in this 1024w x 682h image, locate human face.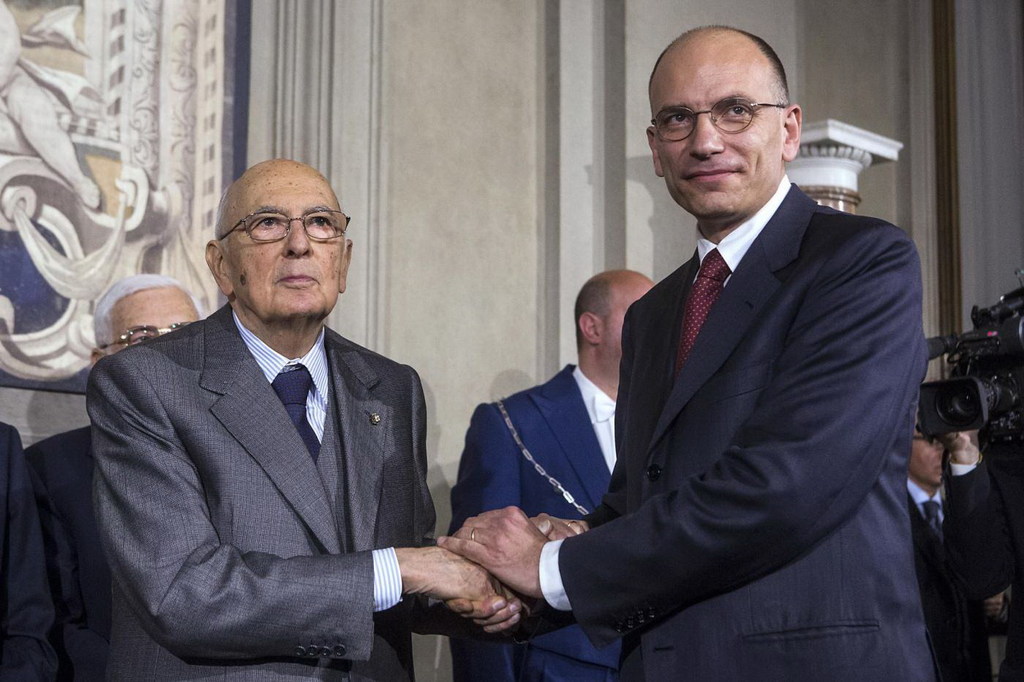
Bounding box: {"left": 659, "top": 50, "right": 786, "bottom": 222}.
